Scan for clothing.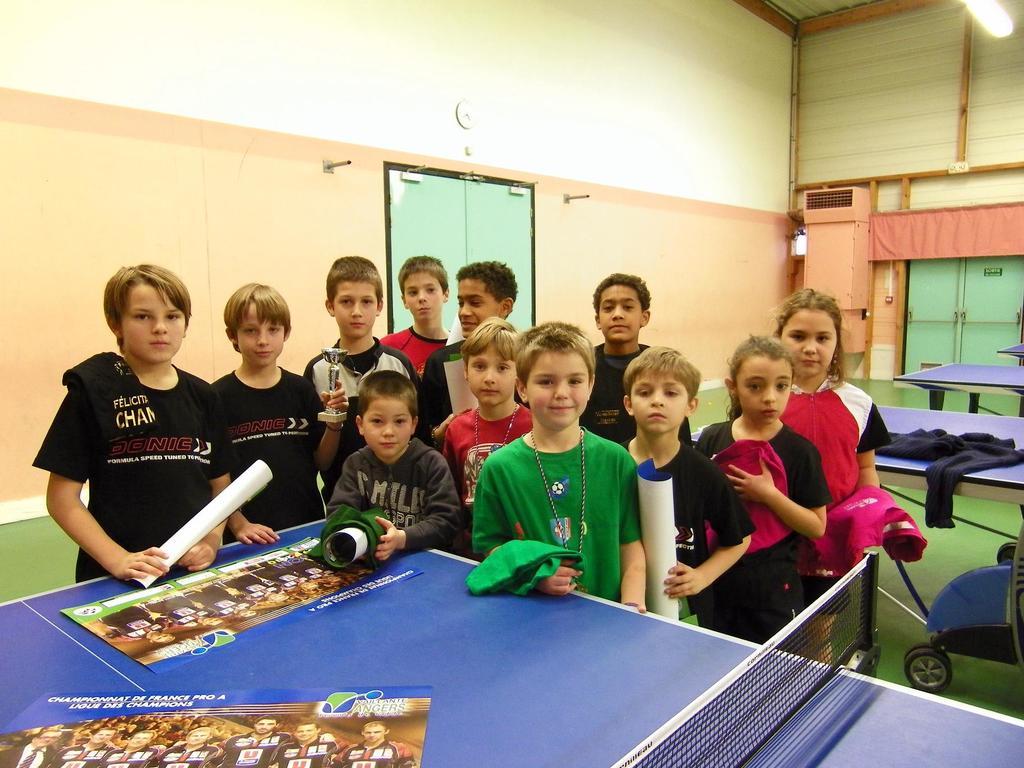
Scan result: <bbox>216, 733, 291, 767</bbox>.
